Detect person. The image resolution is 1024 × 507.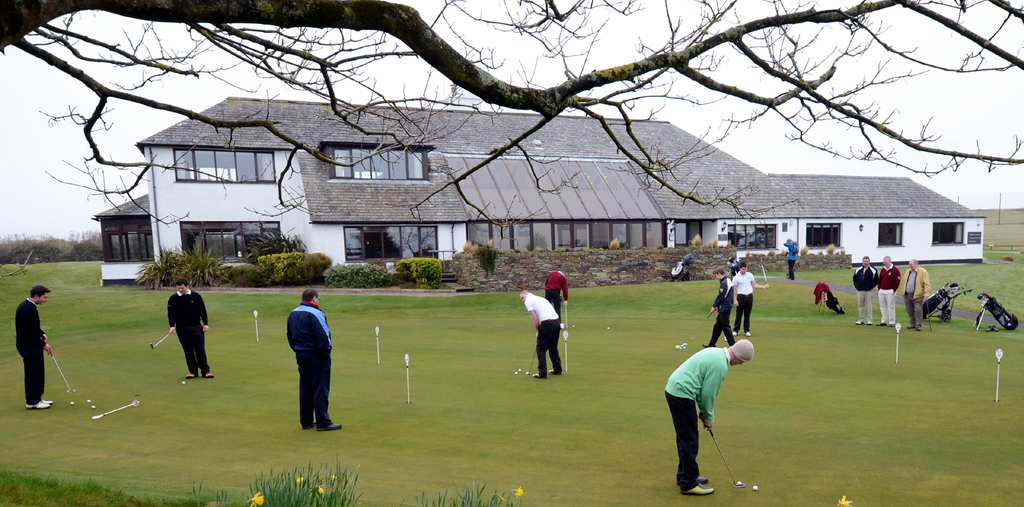
(left=664, top=338, right=755, bottom=495).
